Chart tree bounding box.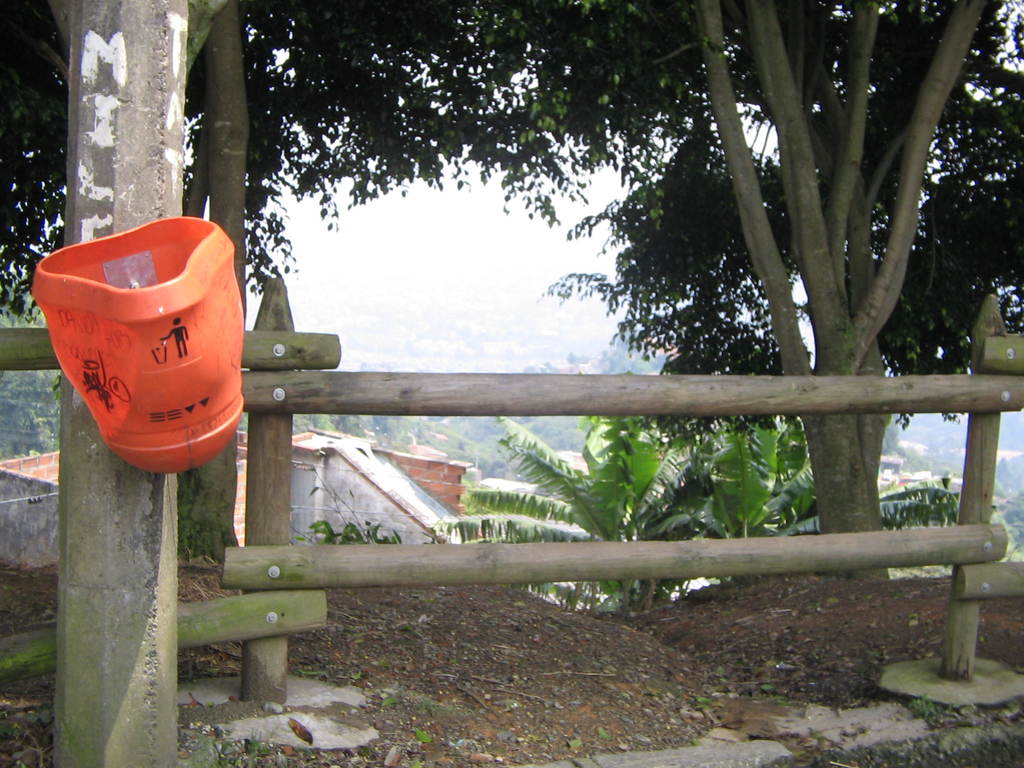
Charted: {"left": 459, "top": 0, "right": 1023, "bottom": 589}.
